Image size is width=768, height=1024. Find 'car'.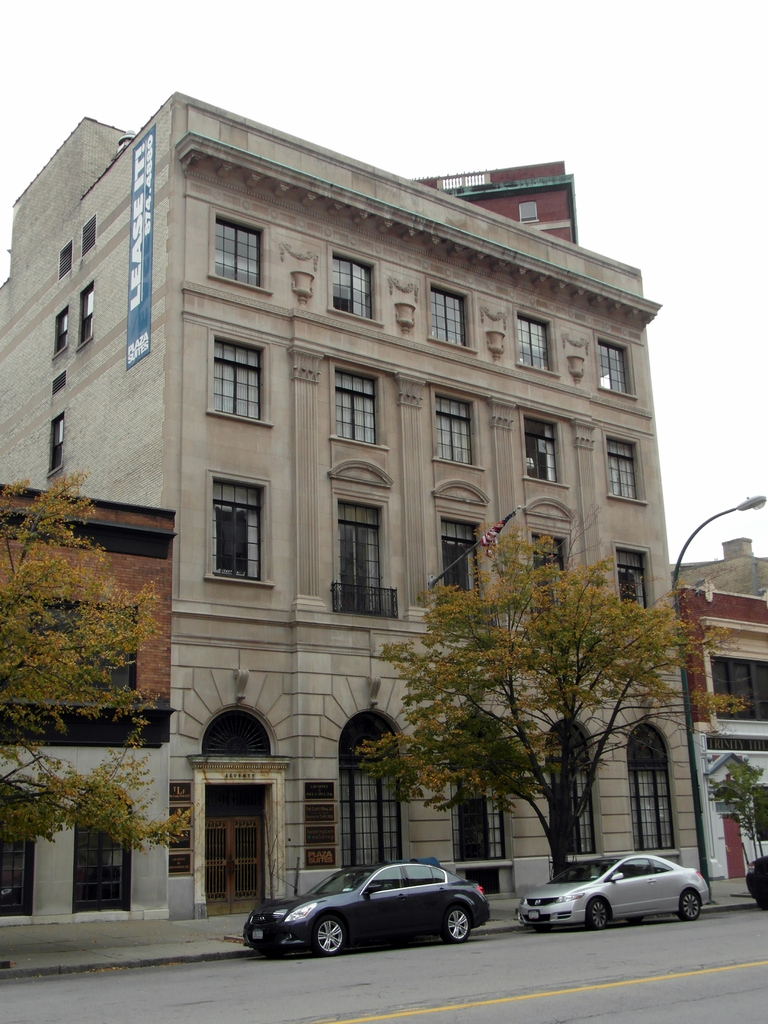
l=517, t=848, r=713, b=939.
